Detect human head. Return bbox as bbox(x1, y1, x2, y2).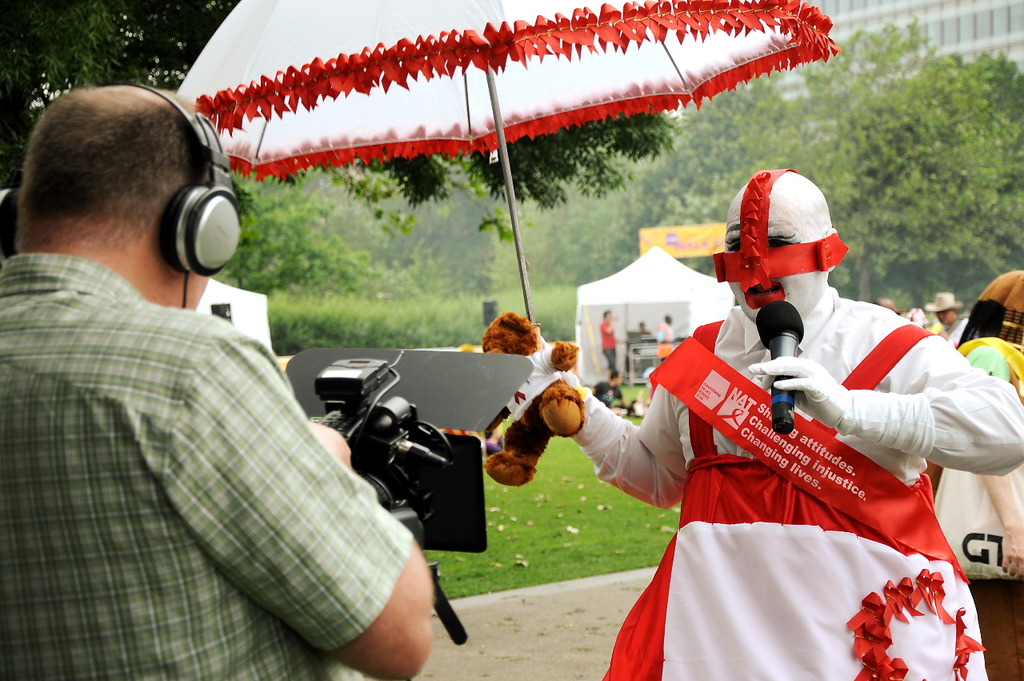
bbox(733, 168, 862, 329).
